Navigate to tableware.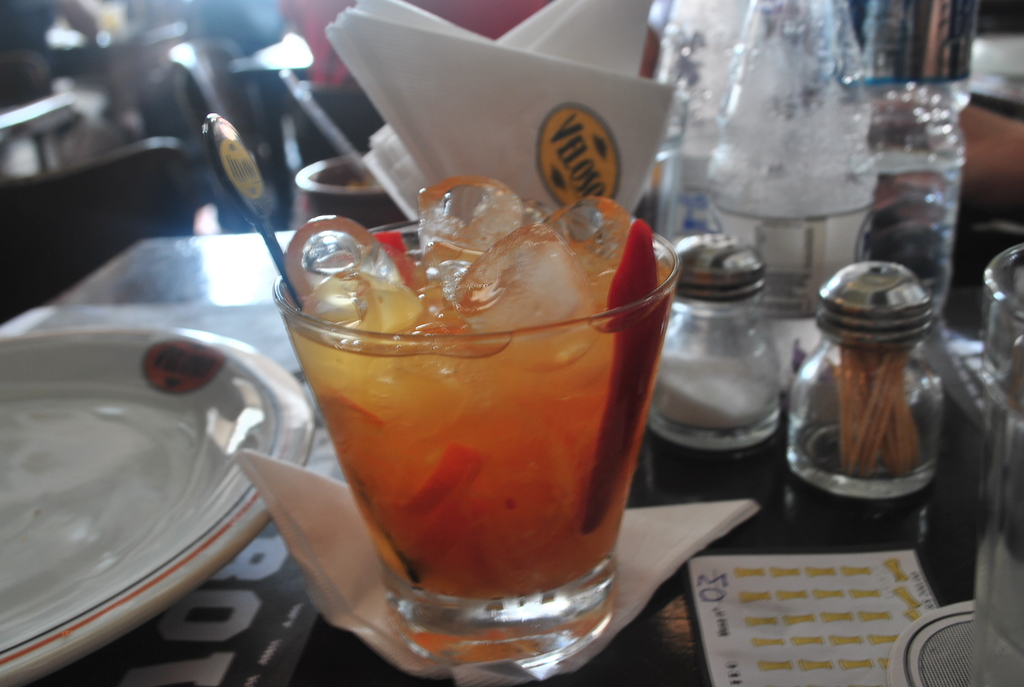
Navigation target: [194,106,306,315].
